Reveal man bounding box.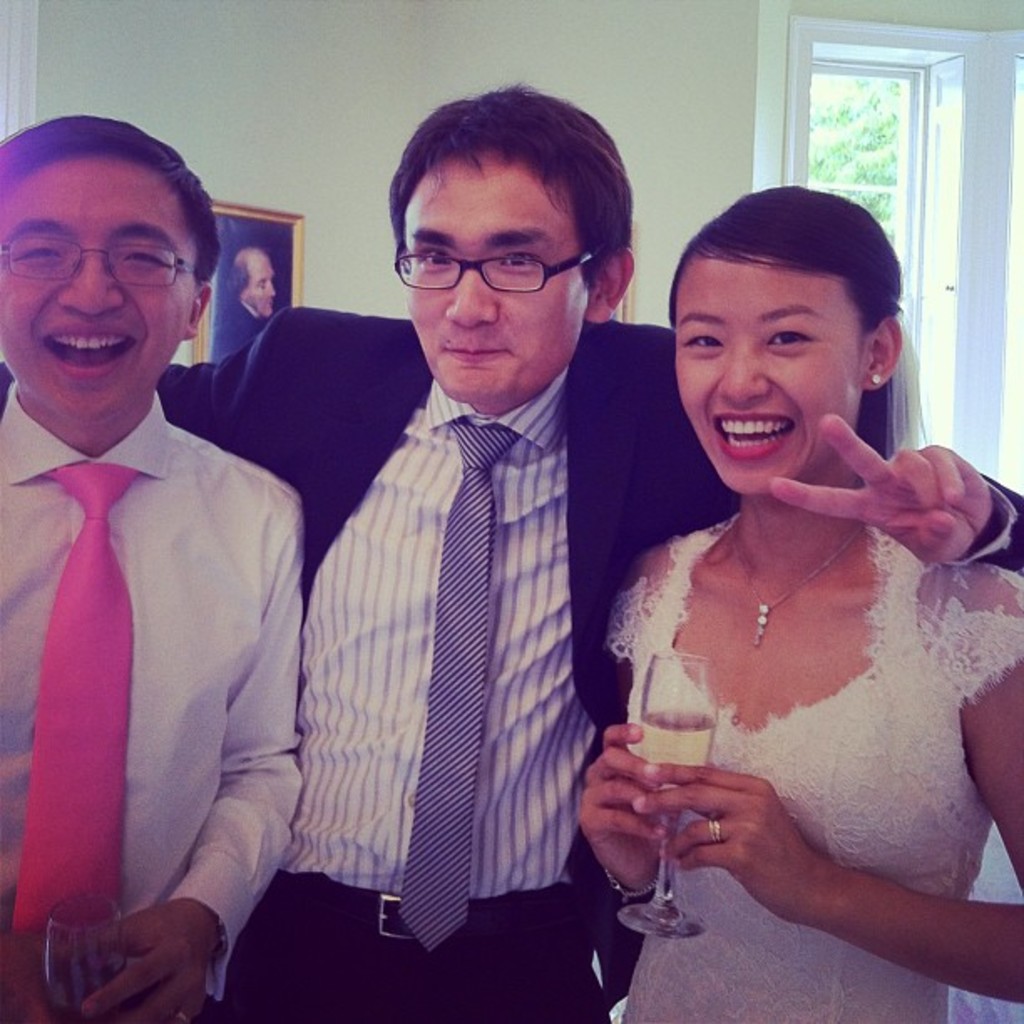
Revealed: bbox(0, 79, 1022, 1022).
